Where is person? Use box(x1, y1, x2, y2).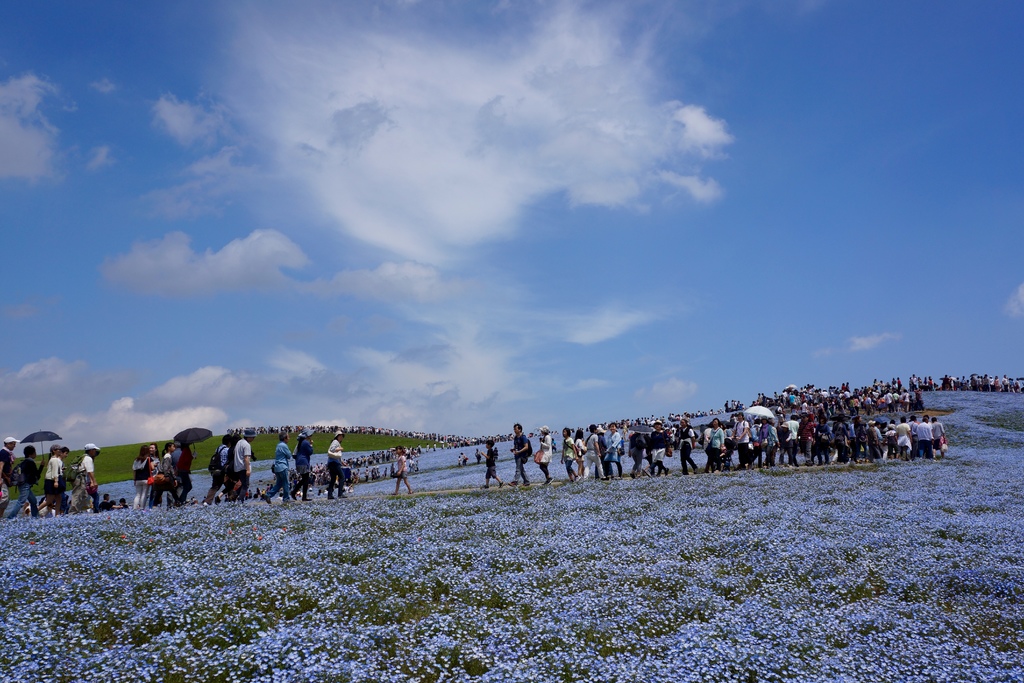
box(785, 413, 799, 467).
